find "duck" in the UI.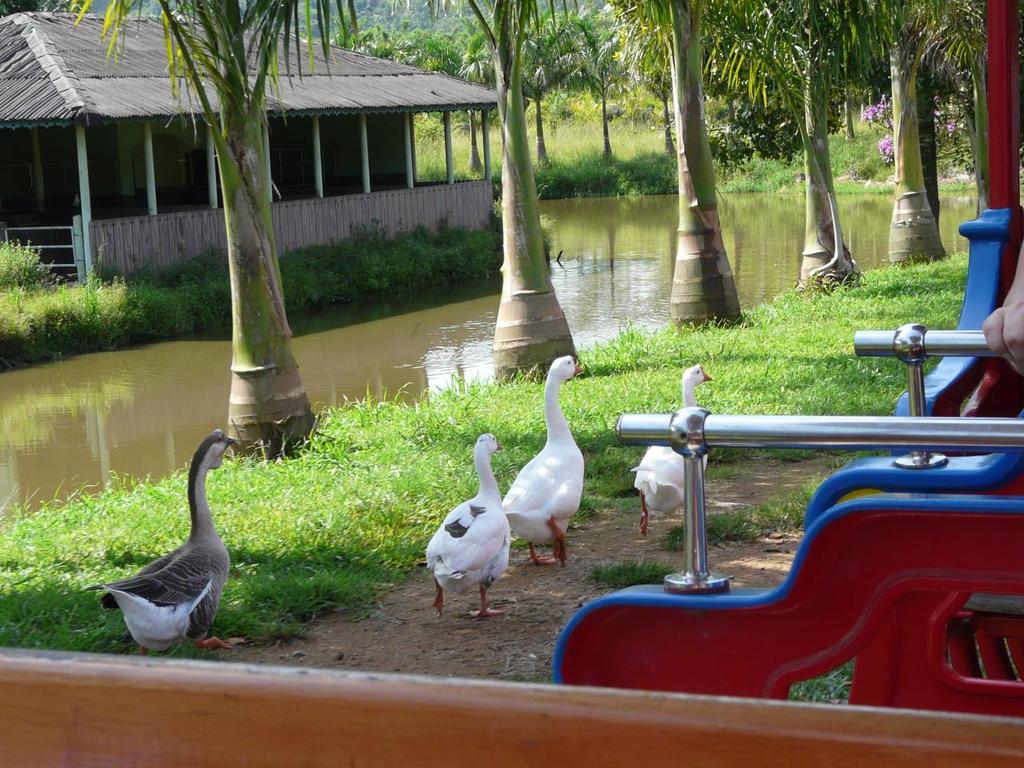
UI element at [421,433,510,623].
